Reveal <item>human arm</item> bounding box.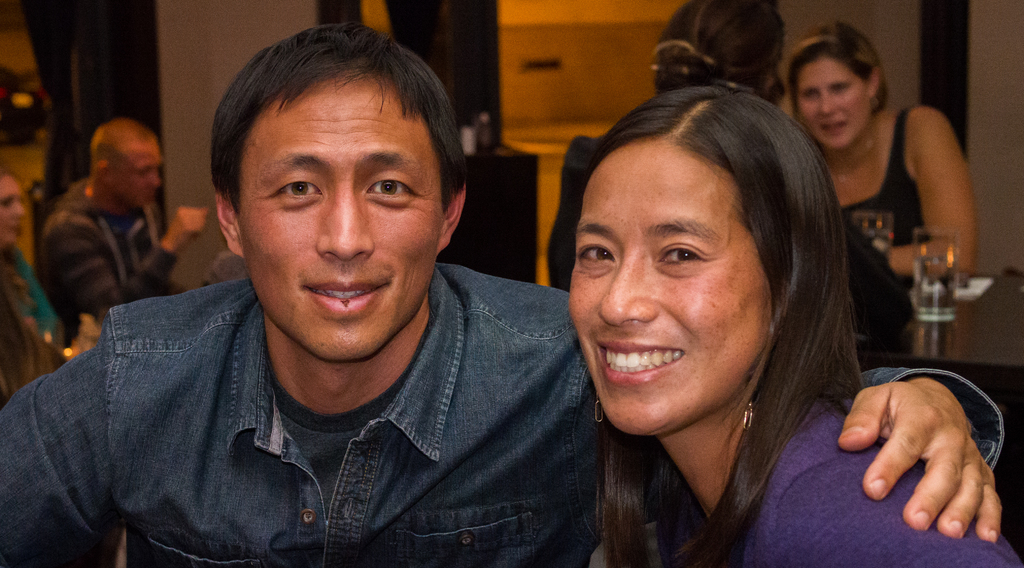
Revealed: 874:106:980:288.
